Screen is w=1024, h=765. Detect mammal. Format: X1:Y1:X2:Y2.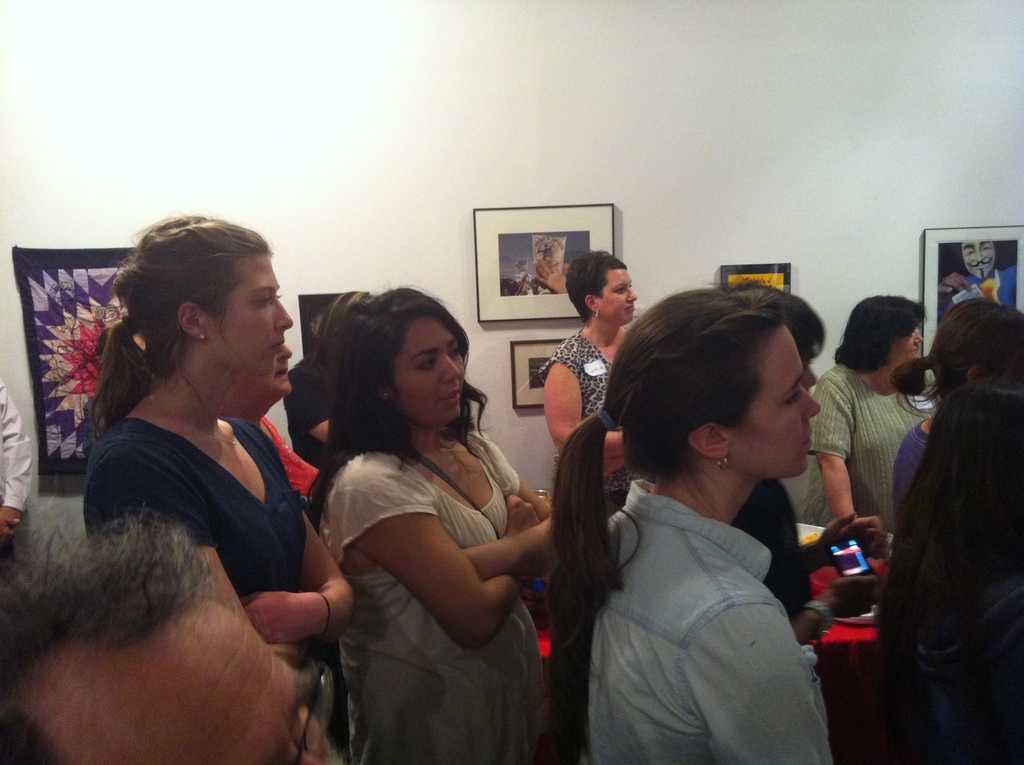
888:297:1022:517.
